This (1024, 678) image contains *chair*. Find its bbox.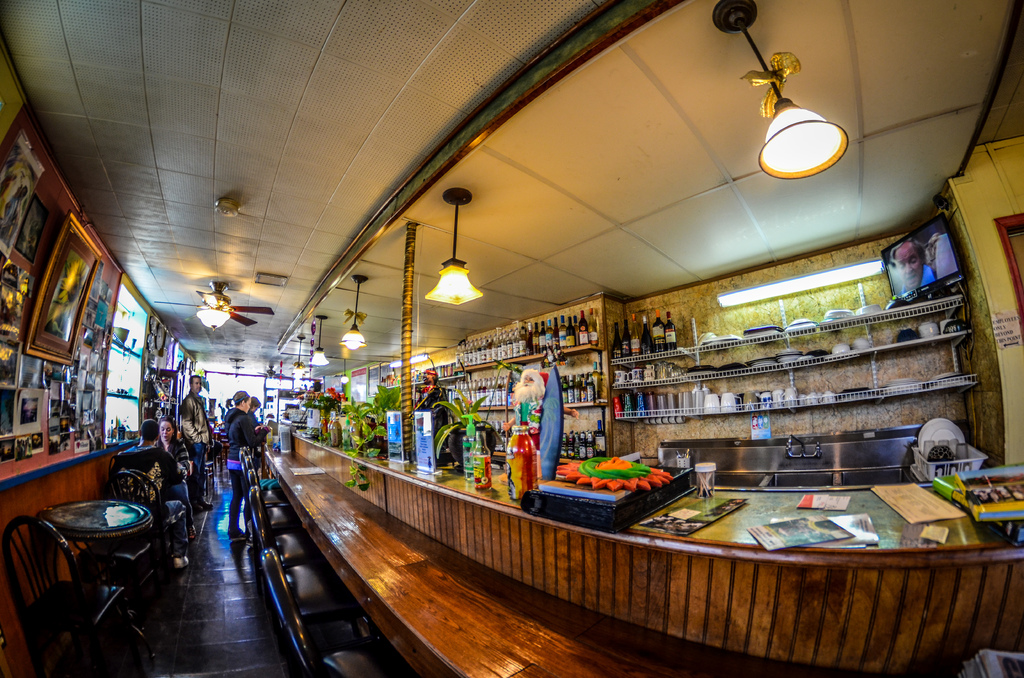
Rect(0, 513, 139, 677).
